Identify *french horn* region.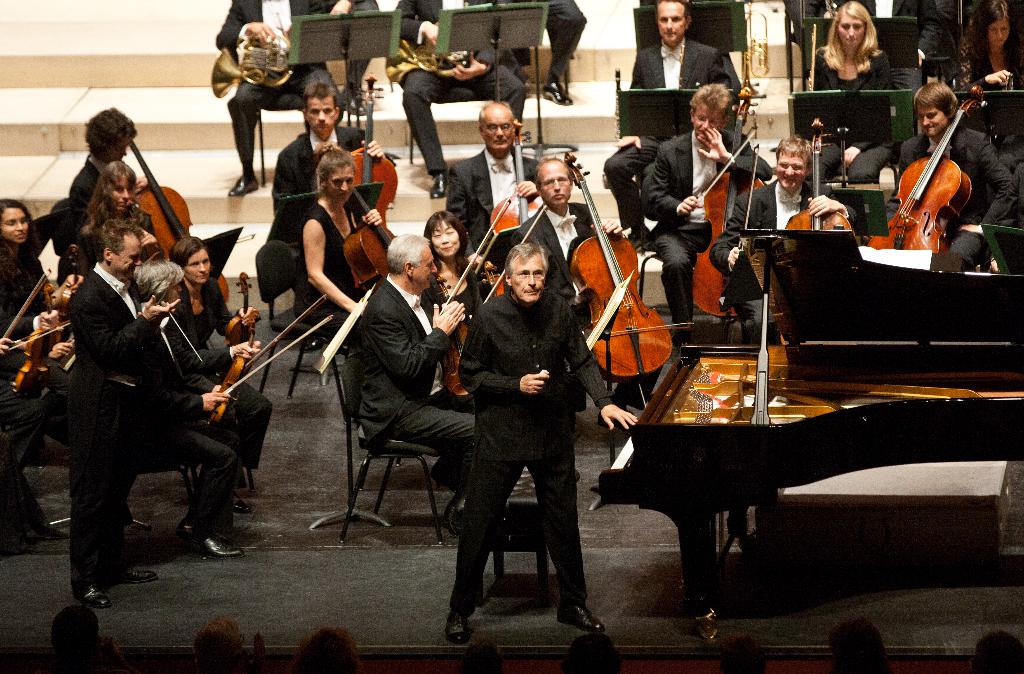
Region: <bbox>611, 64, 625, 153</bbox>.
